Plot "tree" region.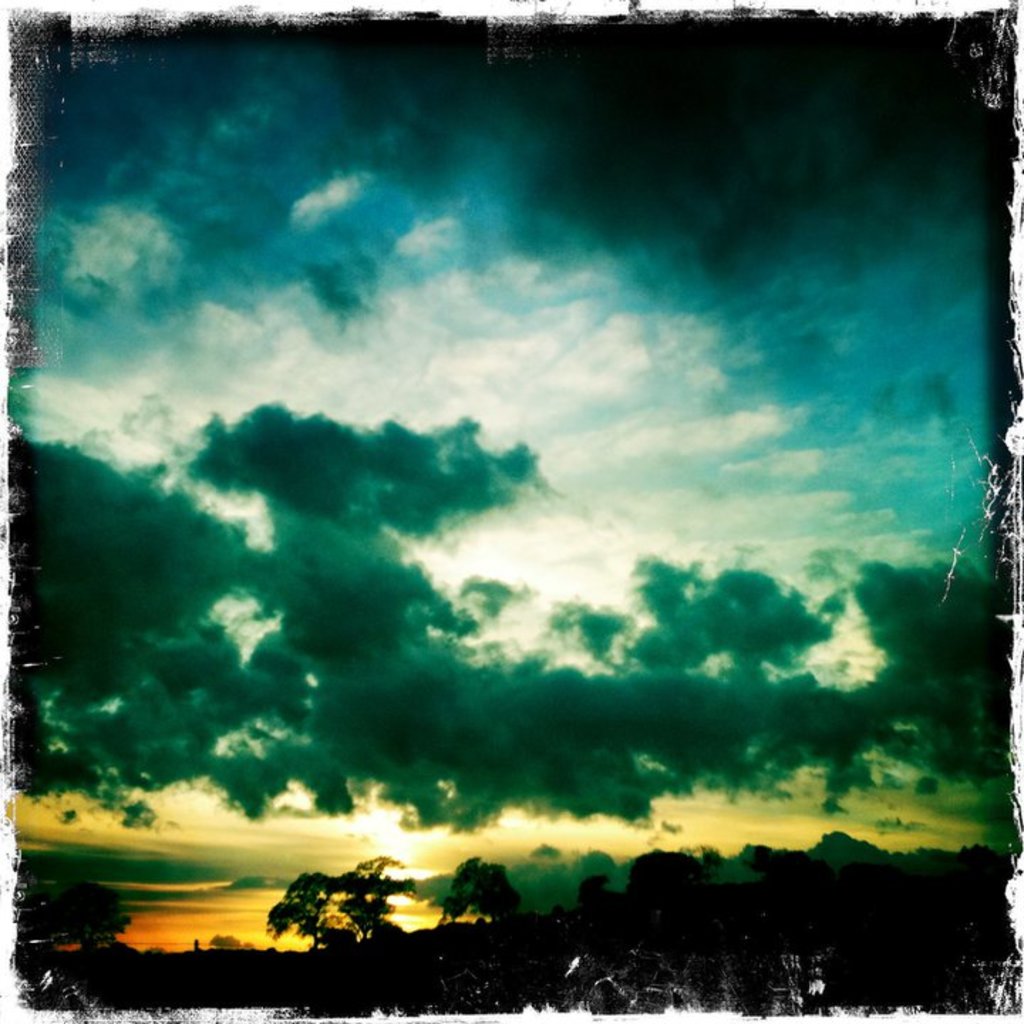
Plotted at bbox=[266, 855, 411, 950].
